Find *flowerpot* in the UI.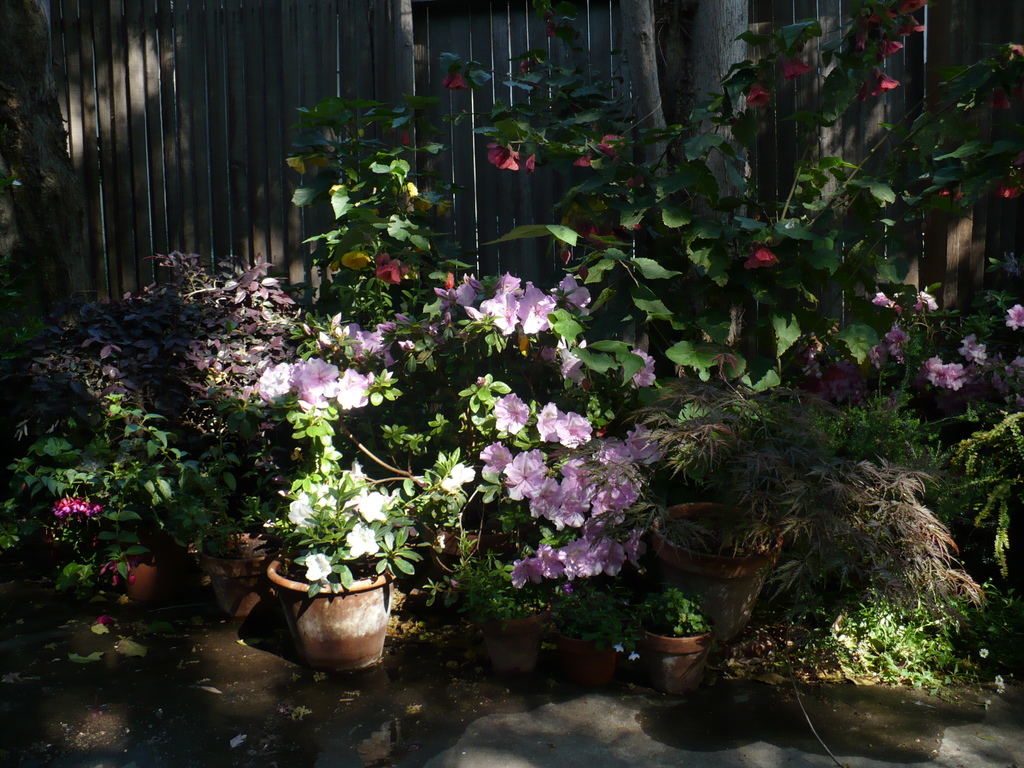
UI element at (643,614,711,680).
